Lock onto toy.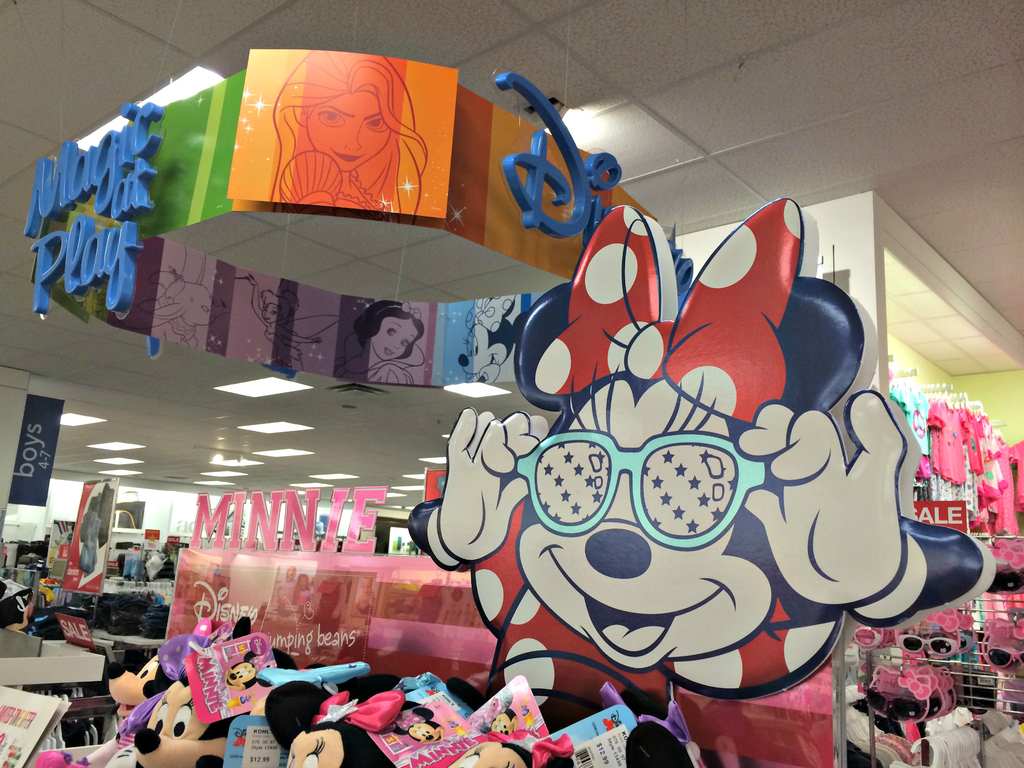
Locked: box=[115, 649, 311, 755].
